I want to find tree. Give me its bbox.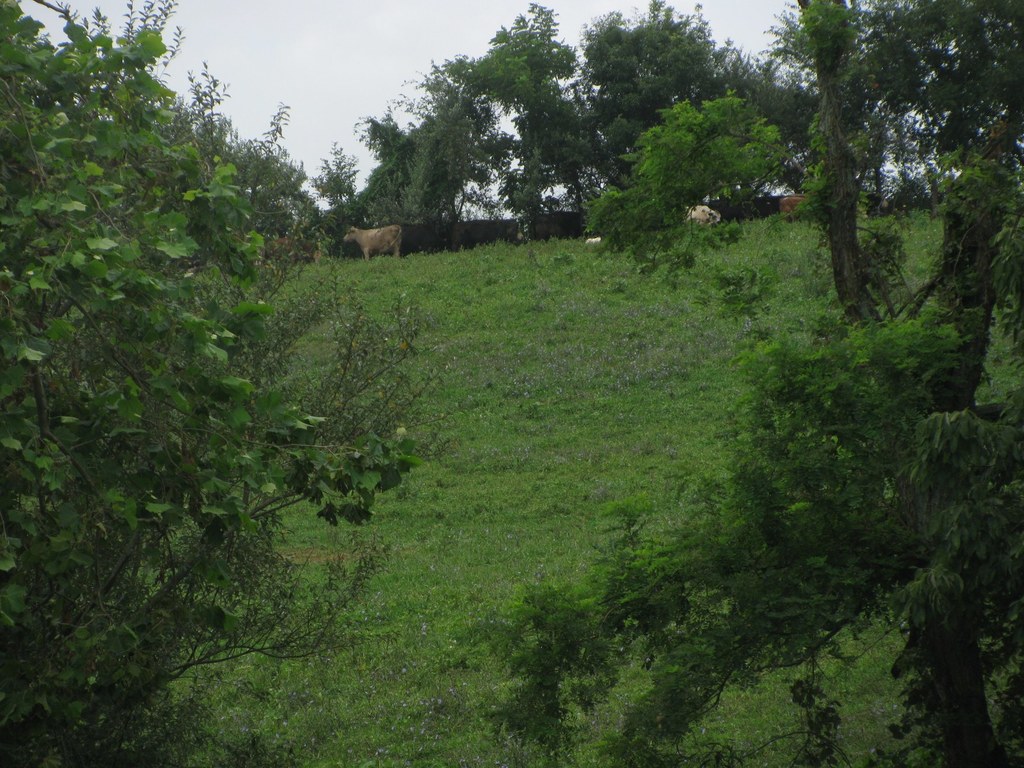
316/140/361/210.
